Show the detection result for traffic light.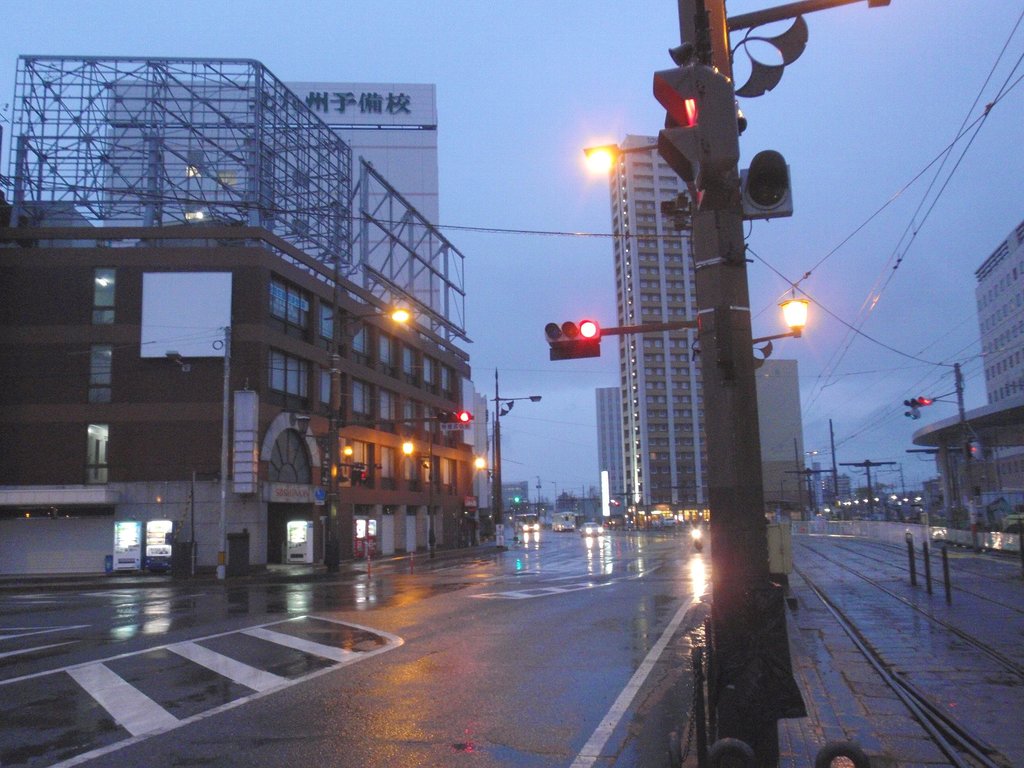
l=352, t=470, r=367, b=480.
